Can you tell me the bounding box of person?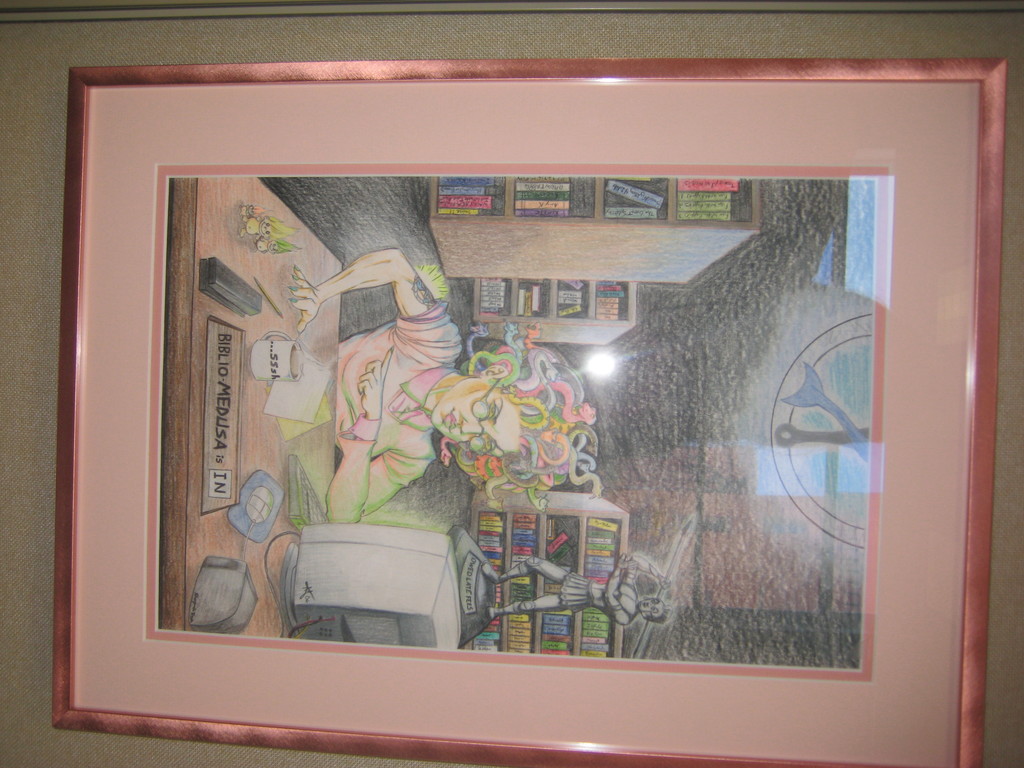
left=291, top=250, right=599, bottom=520.
